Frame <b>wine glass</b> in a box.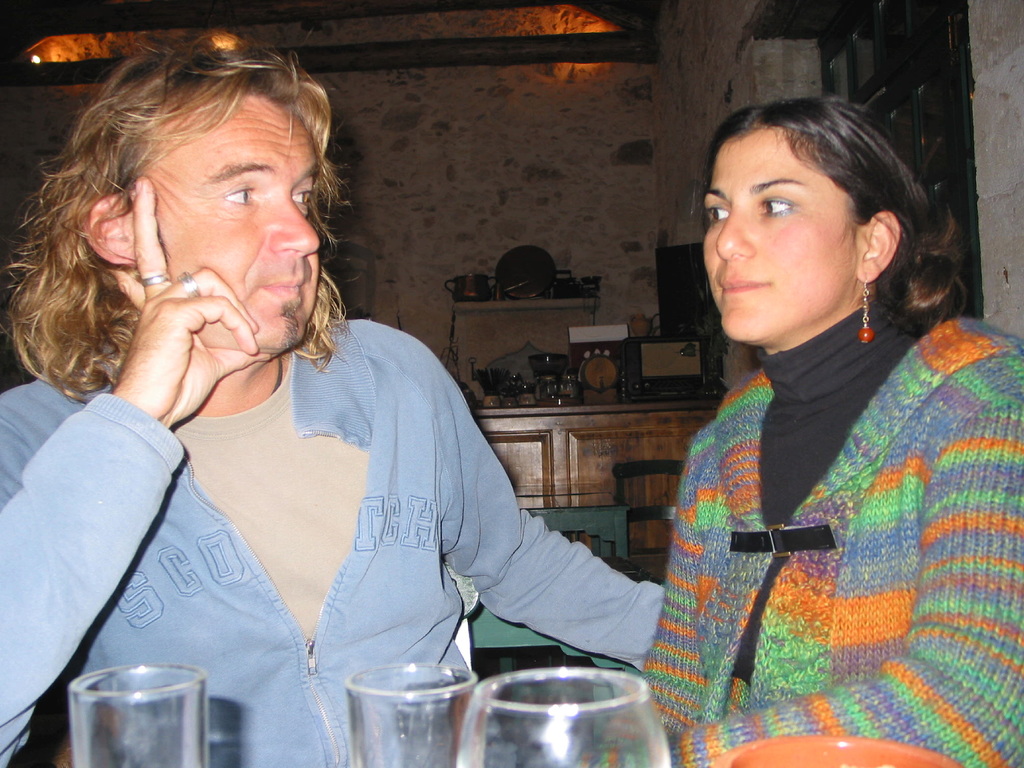
[x1=348, y1=660, x2=474, y2=767].
